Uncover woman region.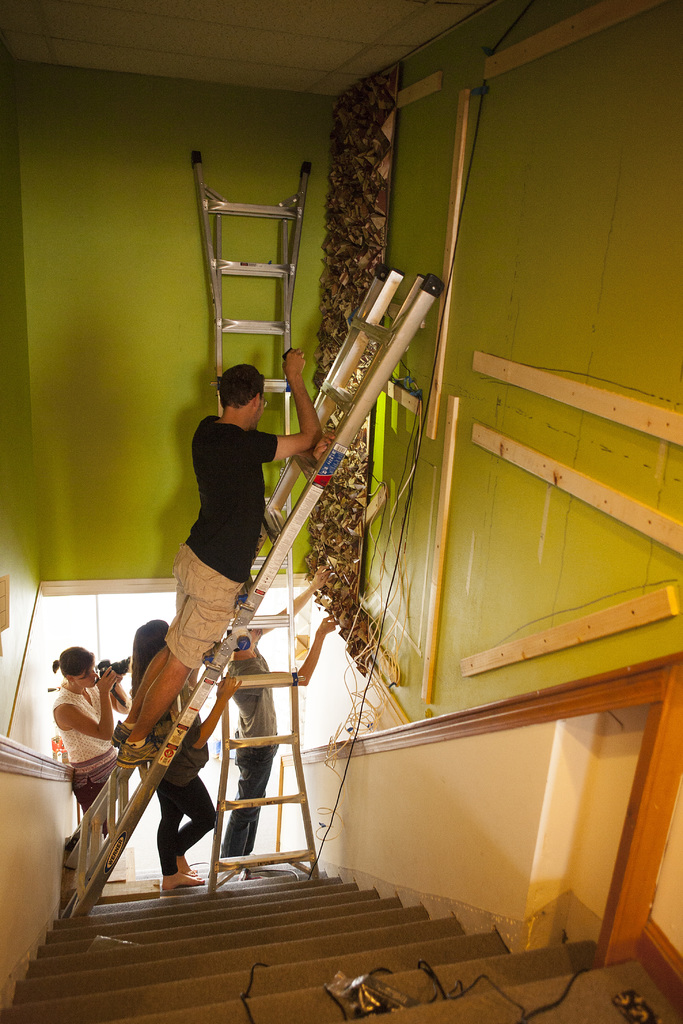
Uncovered: {"x1": 119, "y1": 605, "x2": 213, "y2": 890}.
